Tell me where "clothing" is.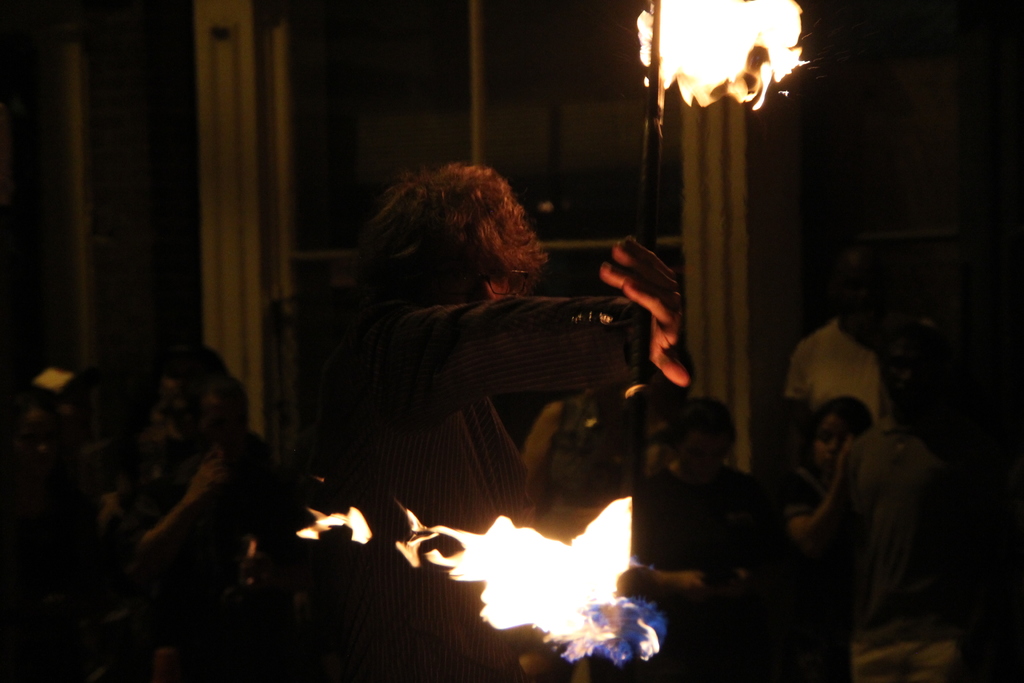
"clothing" is at <bbox>130, 425, 282, 597</bbox>.
